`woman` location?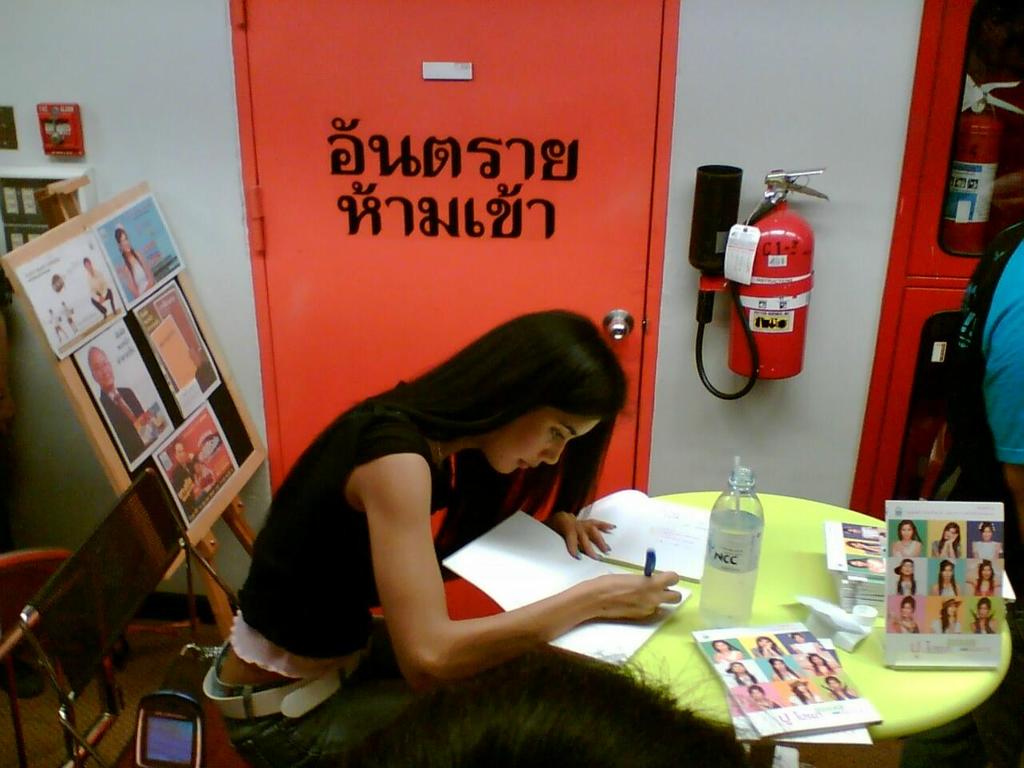
detection(845, 536, 885, 554)
